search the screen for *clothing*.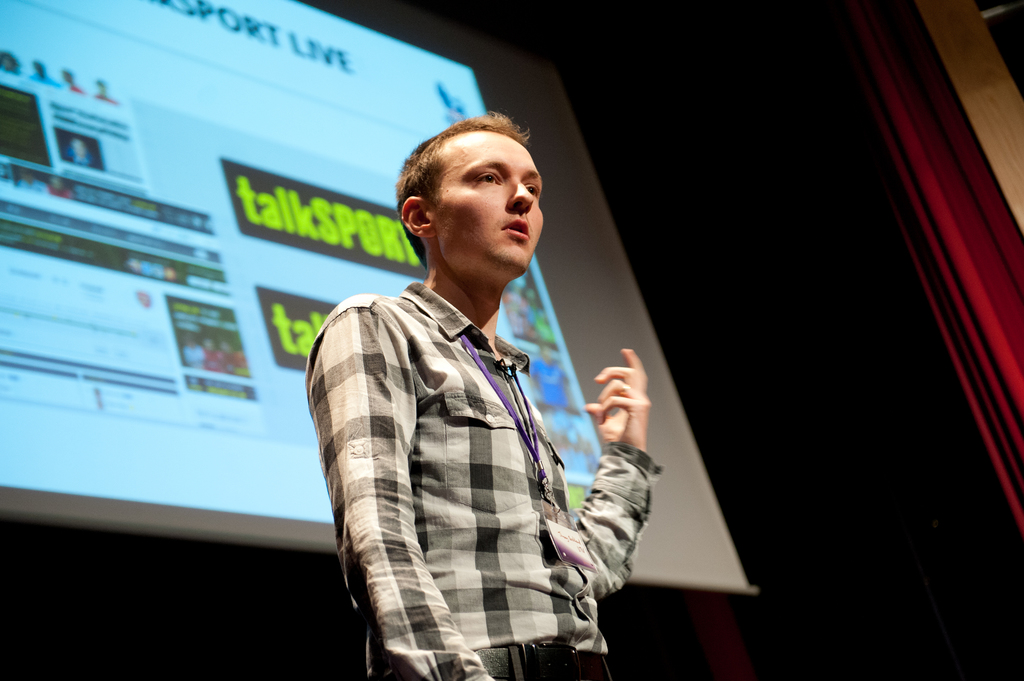
Found at <box>316,277,652,680</box>.
